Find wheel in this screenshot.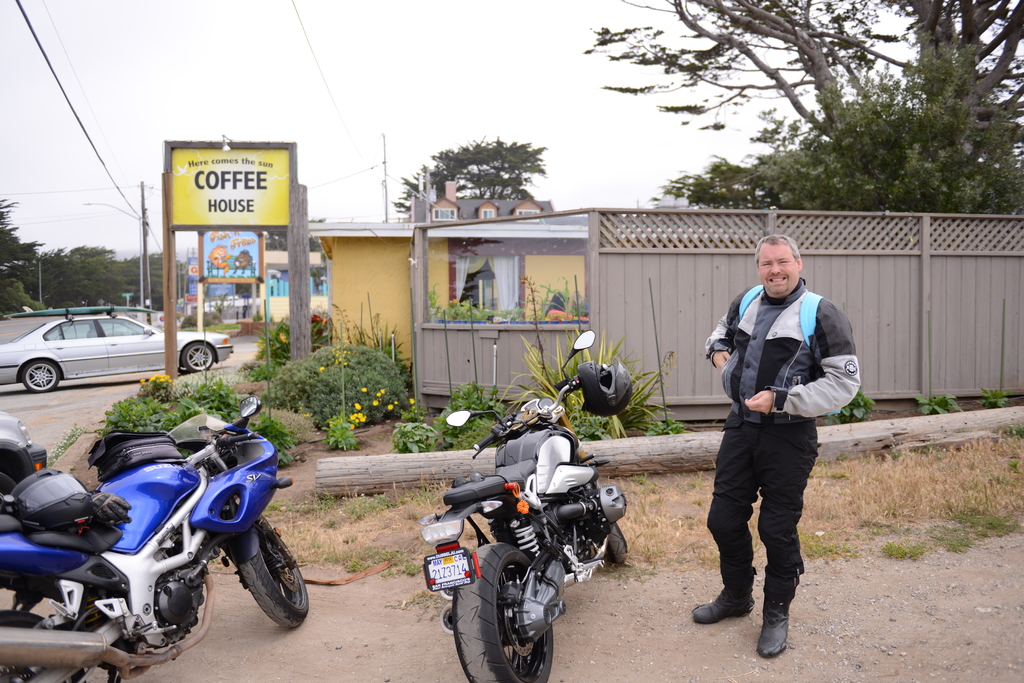
The bounding box for wheel is {"left": 0, "top": 572, "right": 95, "bottom": 682}.
